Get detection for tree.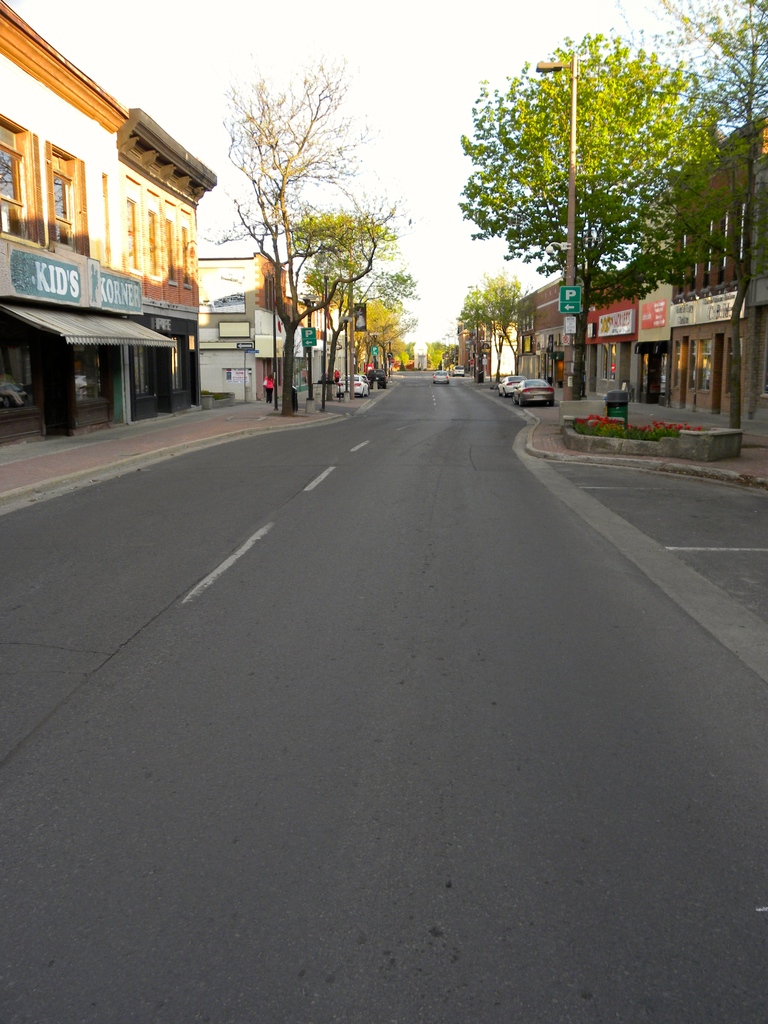
Detection: <box>345,280,415,359</box>.
